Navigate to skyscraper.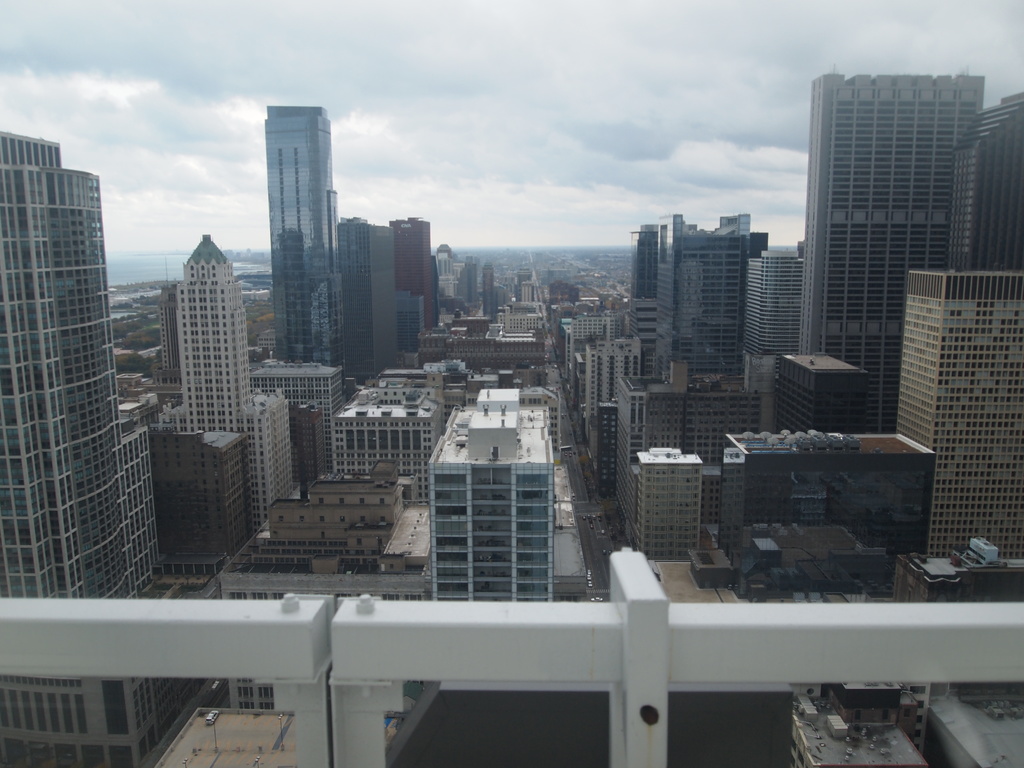
Navigation target: rect(172, 232, 253, 431).
